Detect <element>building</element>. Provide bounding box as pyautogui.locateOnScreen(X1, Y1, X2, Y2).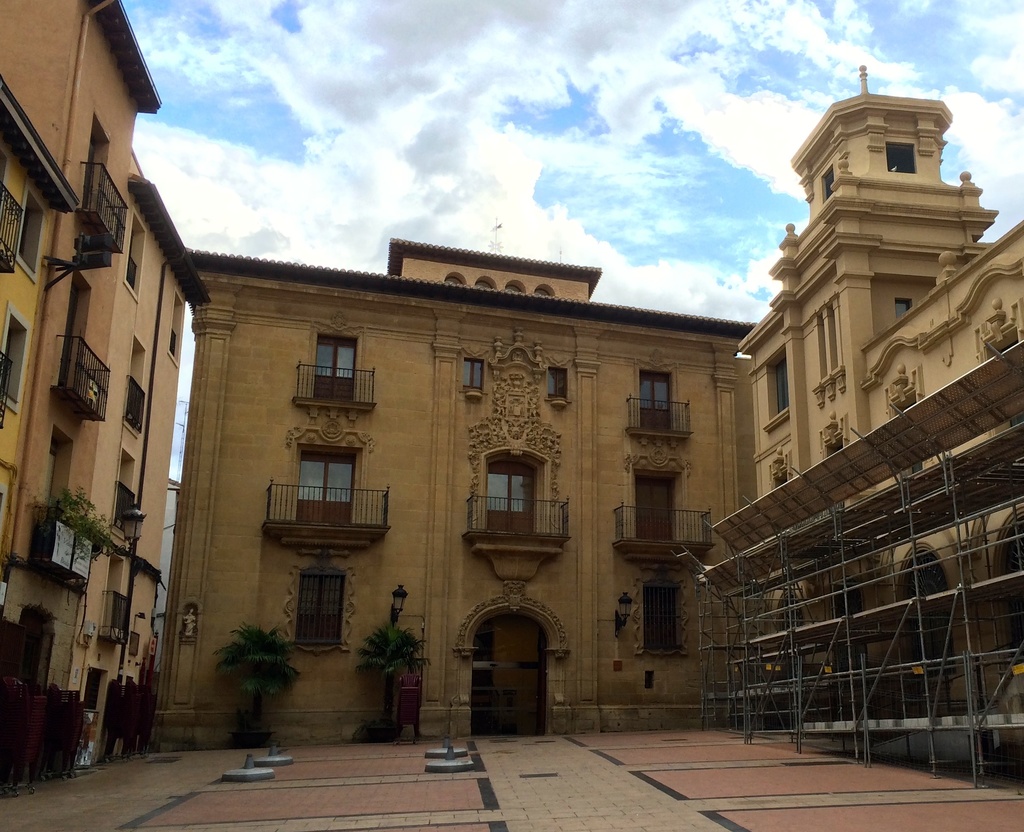
pyautogui.locateOnScreen(0, 0, 163, 794).
